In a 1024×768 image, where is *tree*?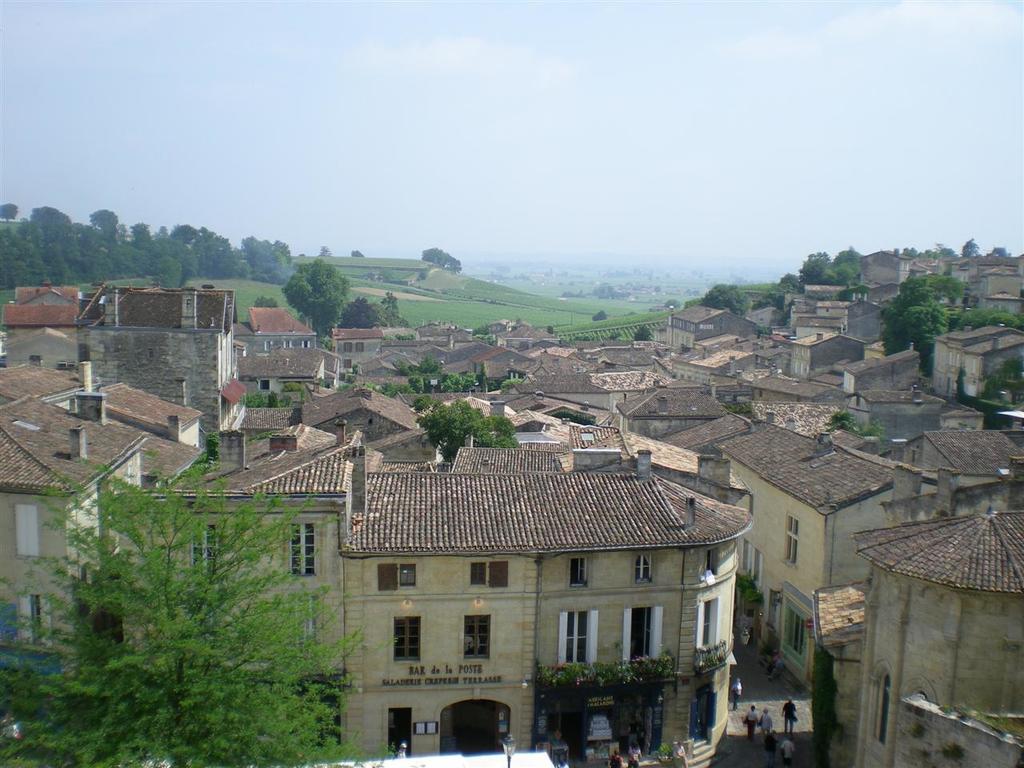
146:230:191:291.
